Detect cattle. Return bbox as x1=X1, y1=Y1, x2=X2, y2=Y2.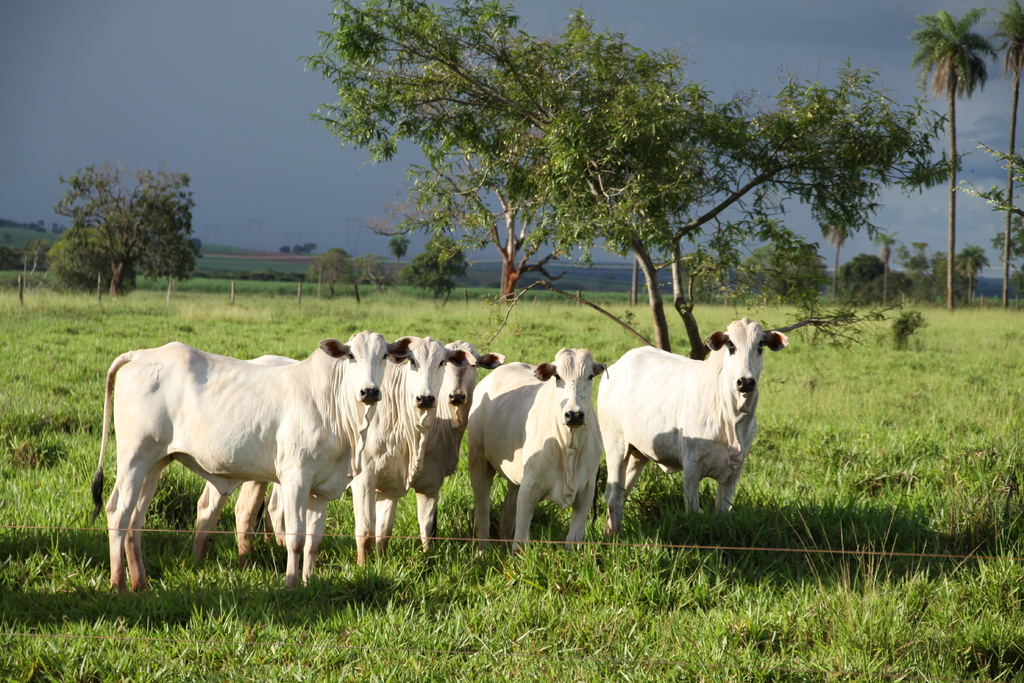
x1=189, y1=334, x2=471, y2=572.
